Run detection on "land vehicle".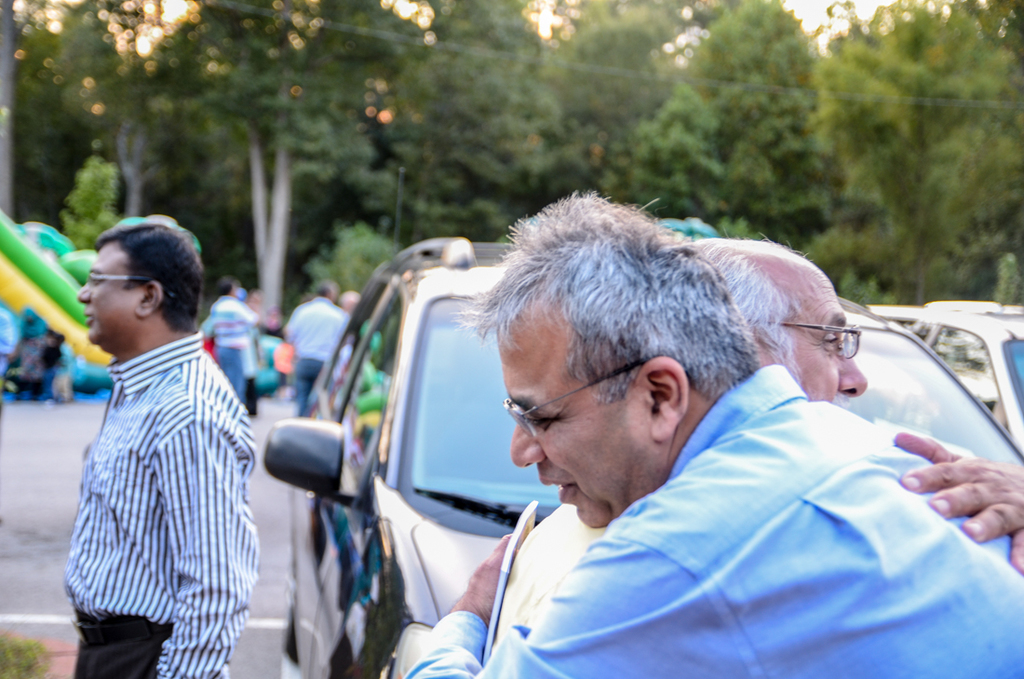
Result: 869/302/1023/455.
